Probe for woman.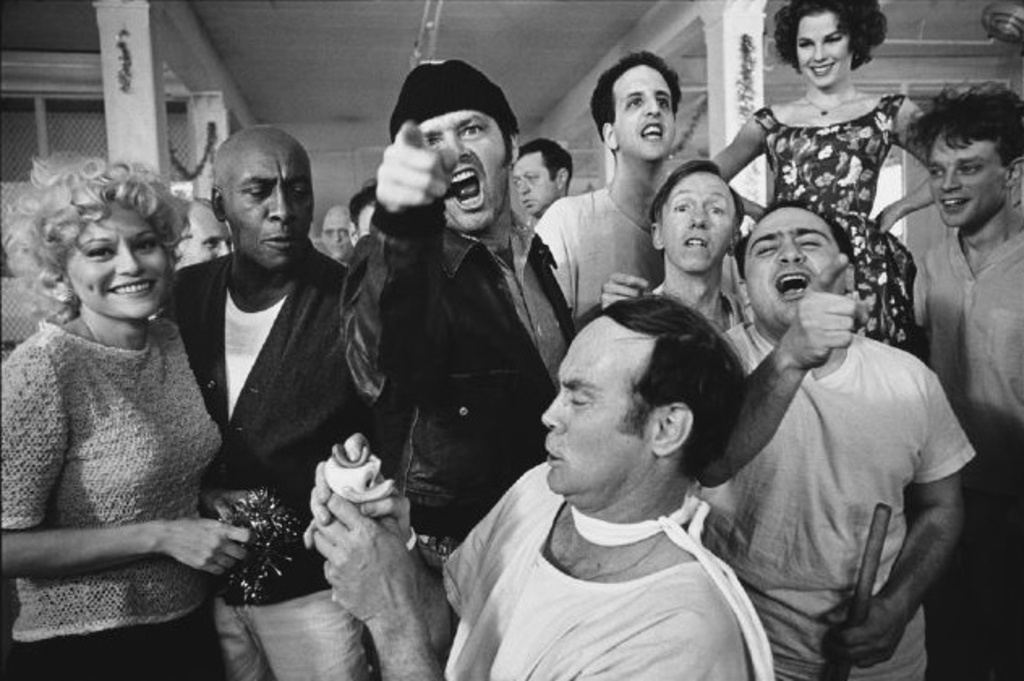
Probe result: 3/135/241/678.
